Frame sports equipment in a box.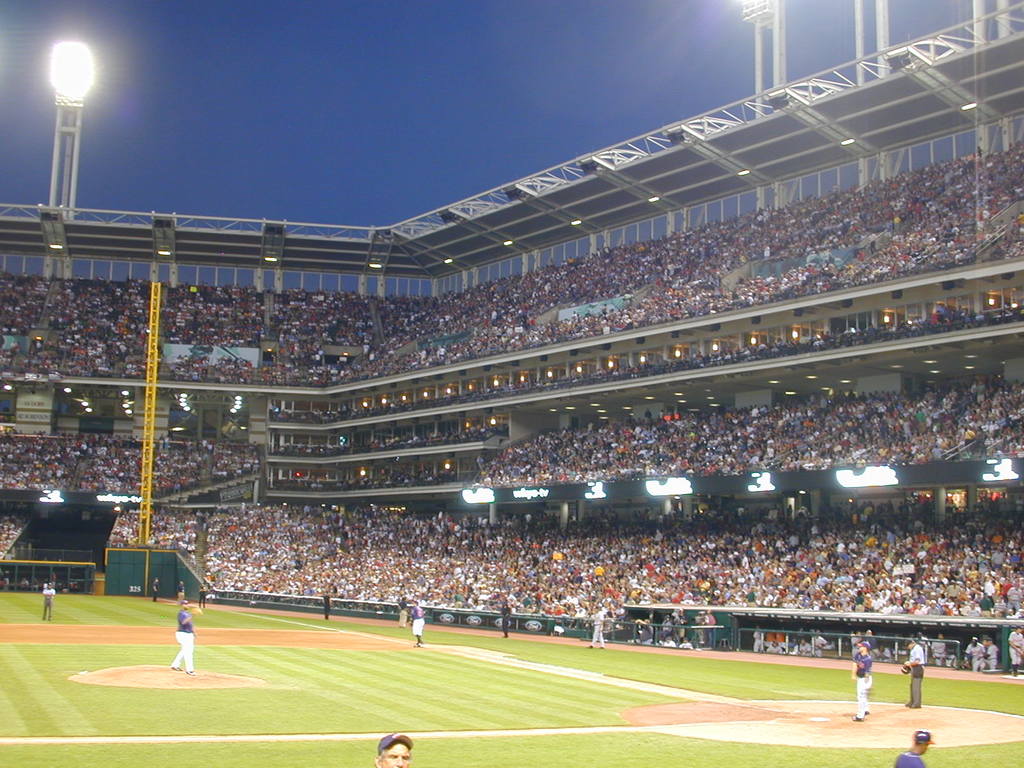
901/664/909/675.
